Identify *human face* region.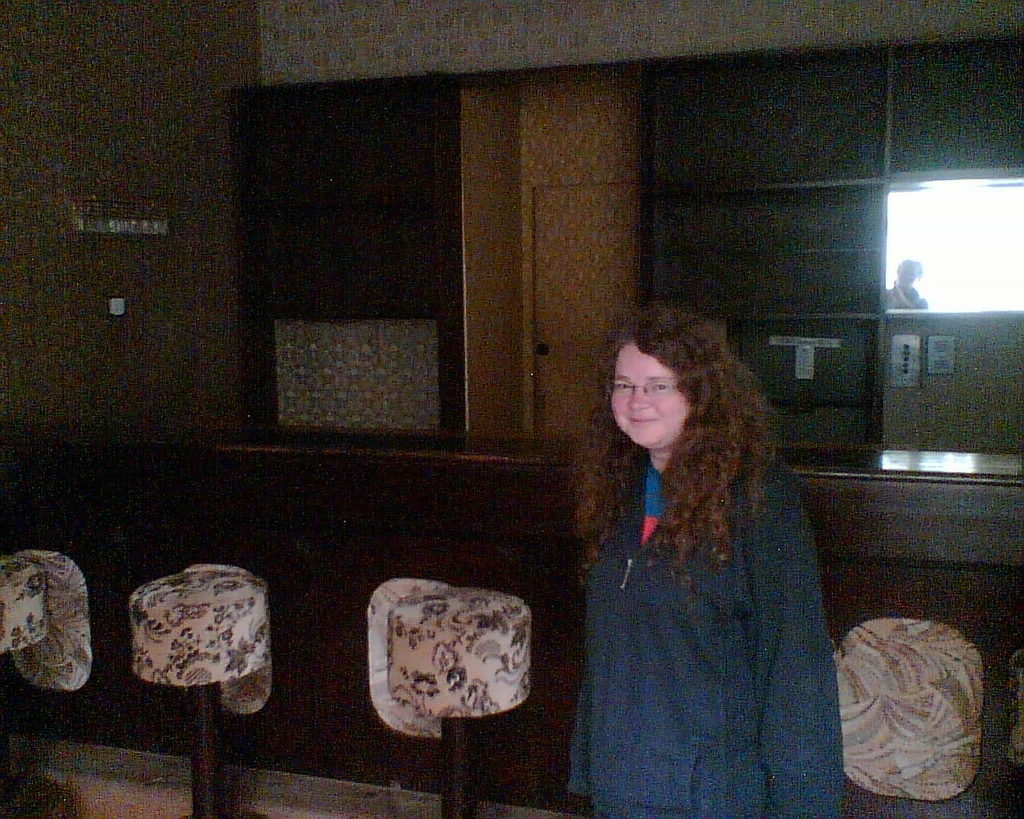
Region: bbox=[609, 337, 716, 462].
